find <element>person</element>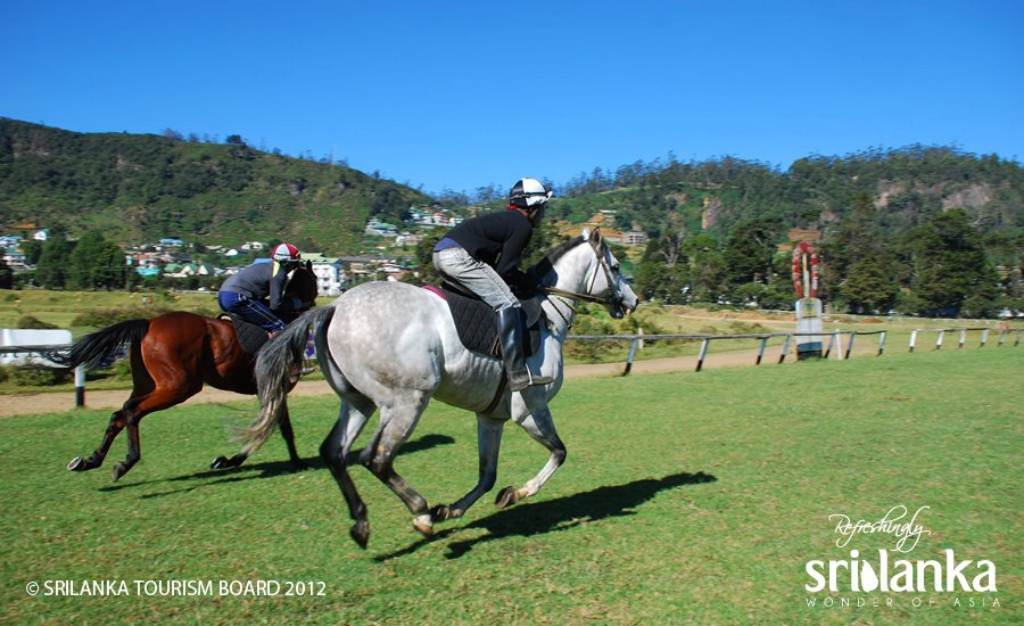
bbox=[433, 176, 556, 386]
